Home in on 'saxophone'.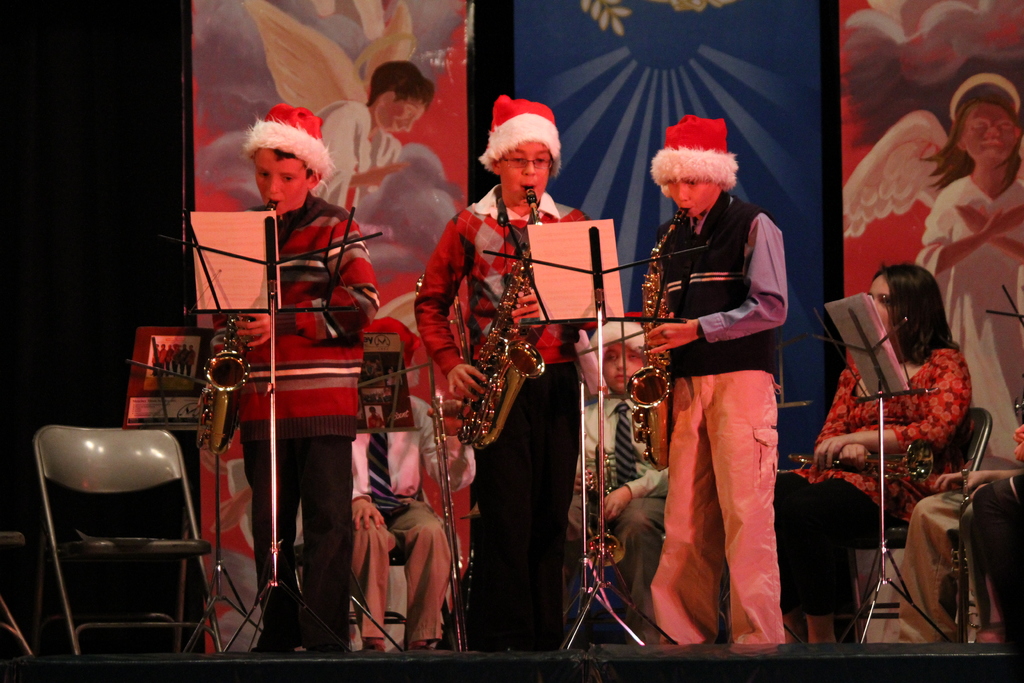
Homed in at rect(453, 179, 545, 454).
